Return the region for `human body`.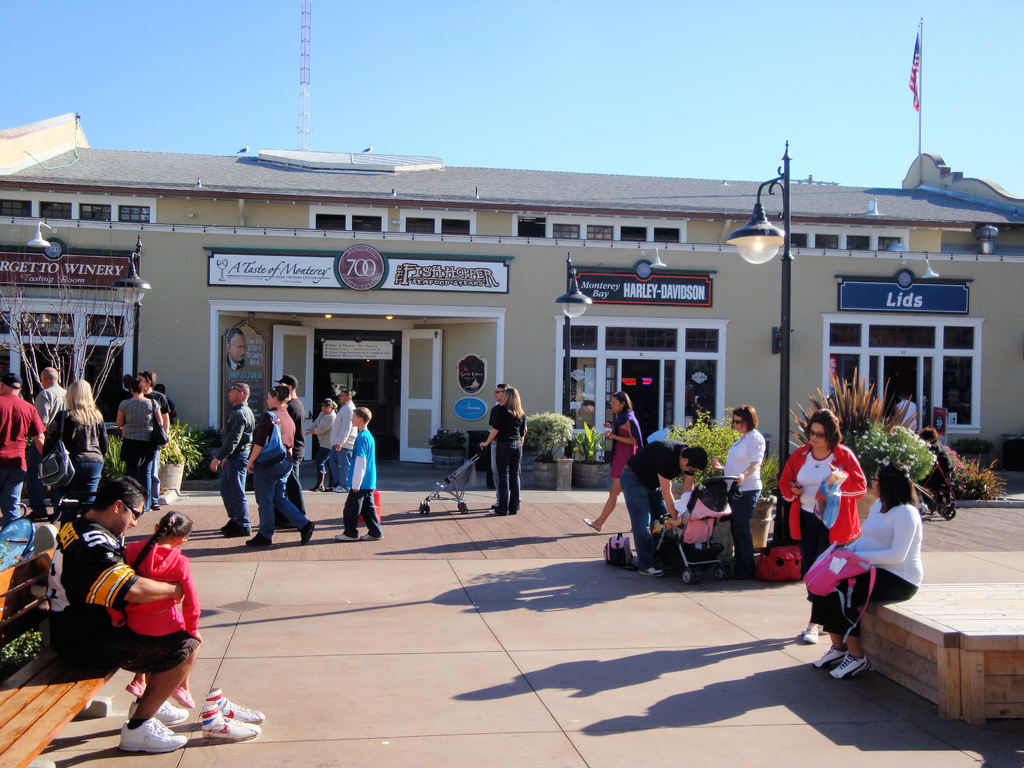
(143, 390, 171, 514).
